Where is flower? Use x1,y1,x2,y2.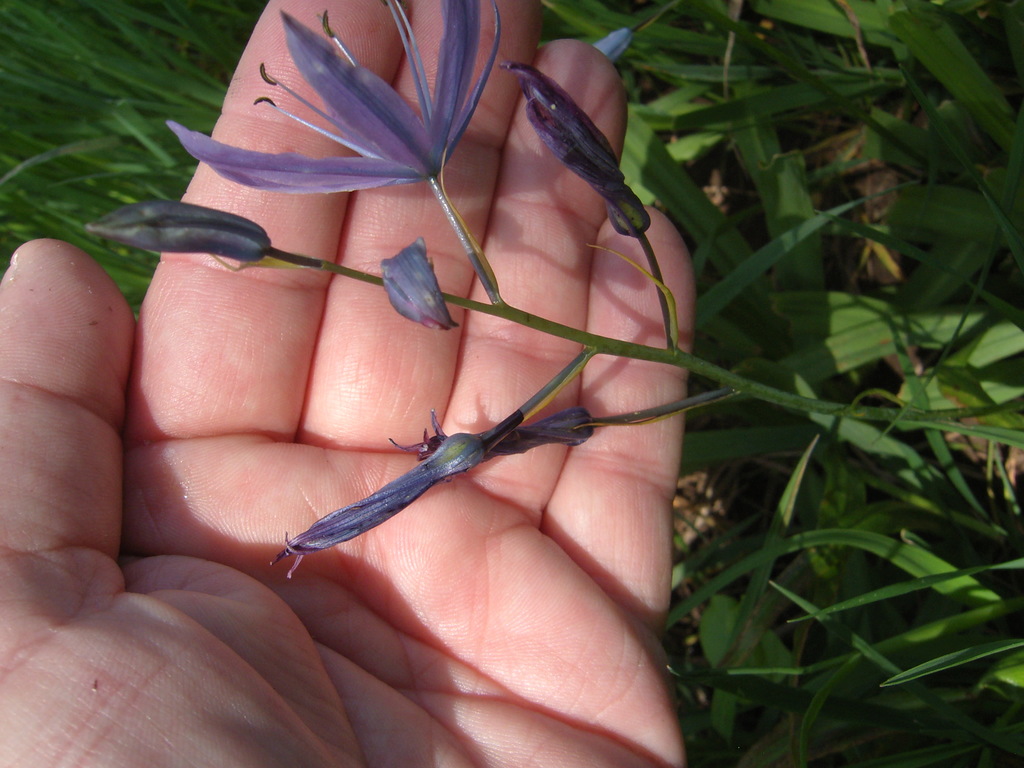
91,193,272,268.
